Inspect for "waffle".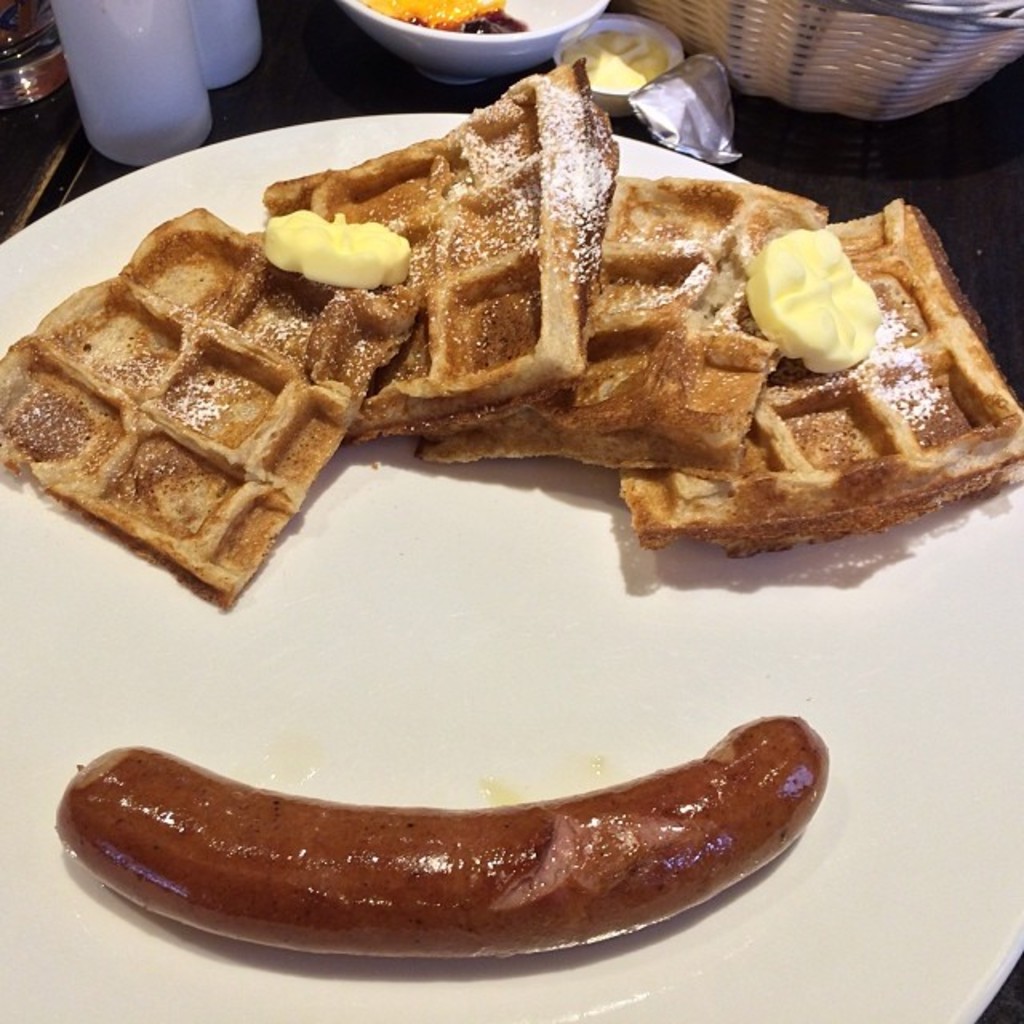
Inspection: 611 198 1022 574.
